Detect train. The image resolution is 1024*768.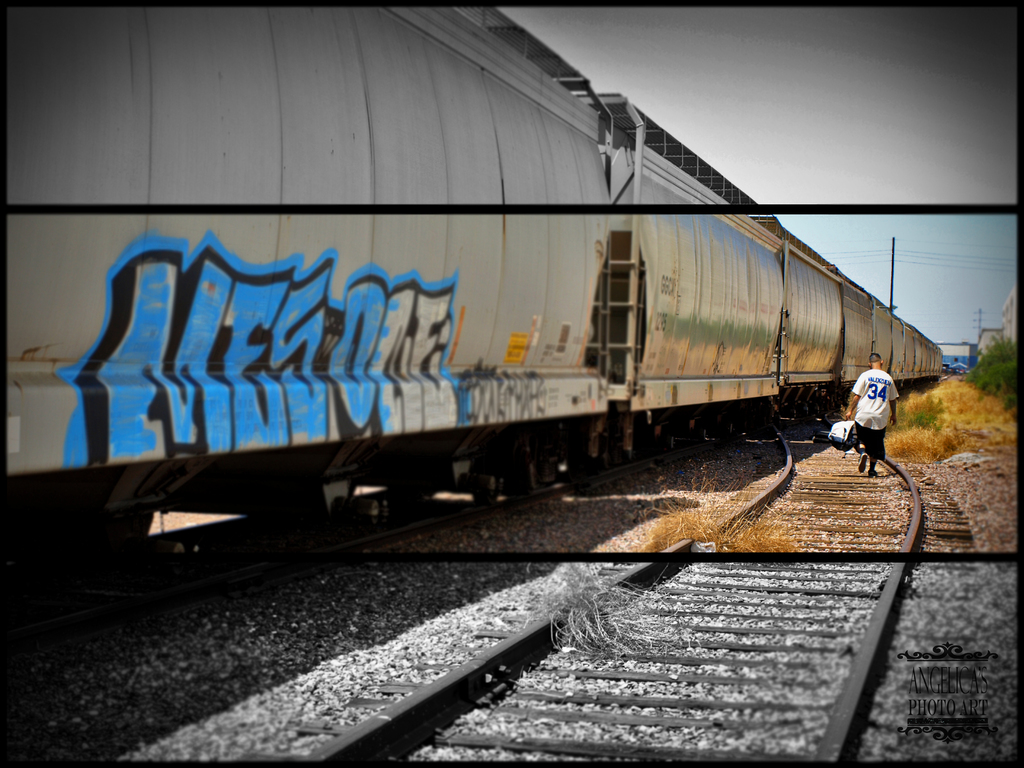
<region>6, 8, 943, 577</region>.
